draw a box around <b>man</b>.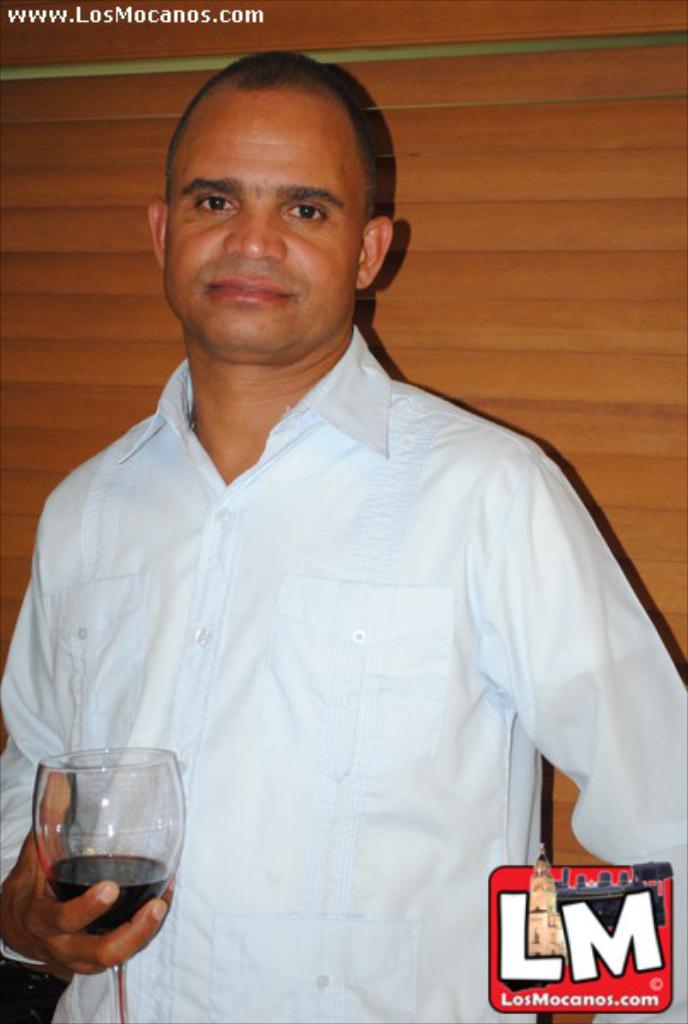
0, 48, 686, 1022.
